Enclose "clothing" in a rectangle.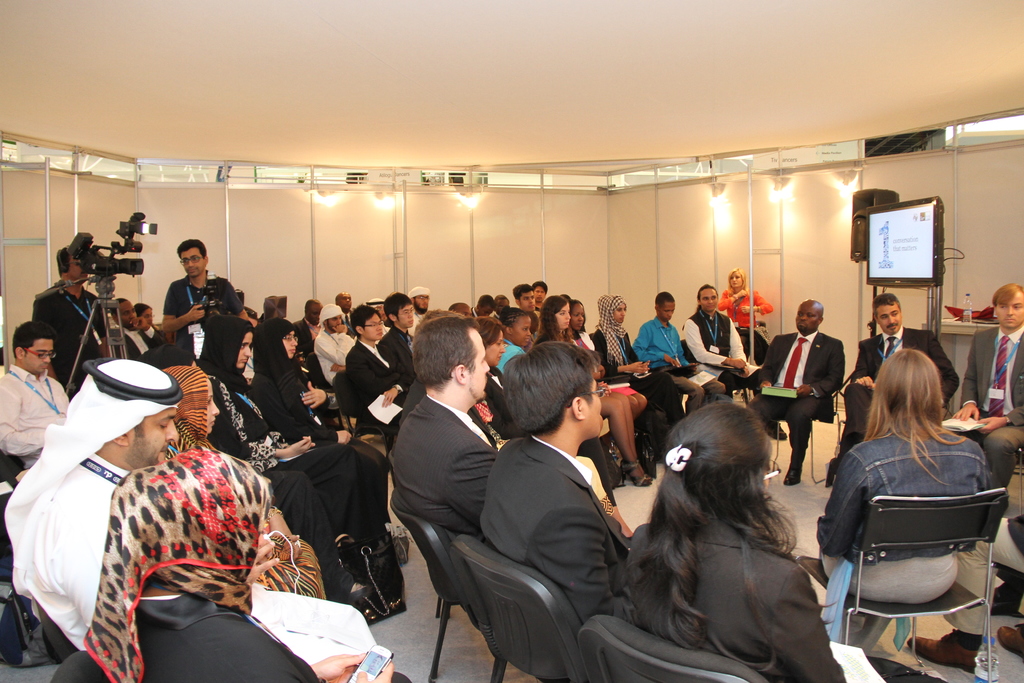
rect(76, 447, 412, 682).
